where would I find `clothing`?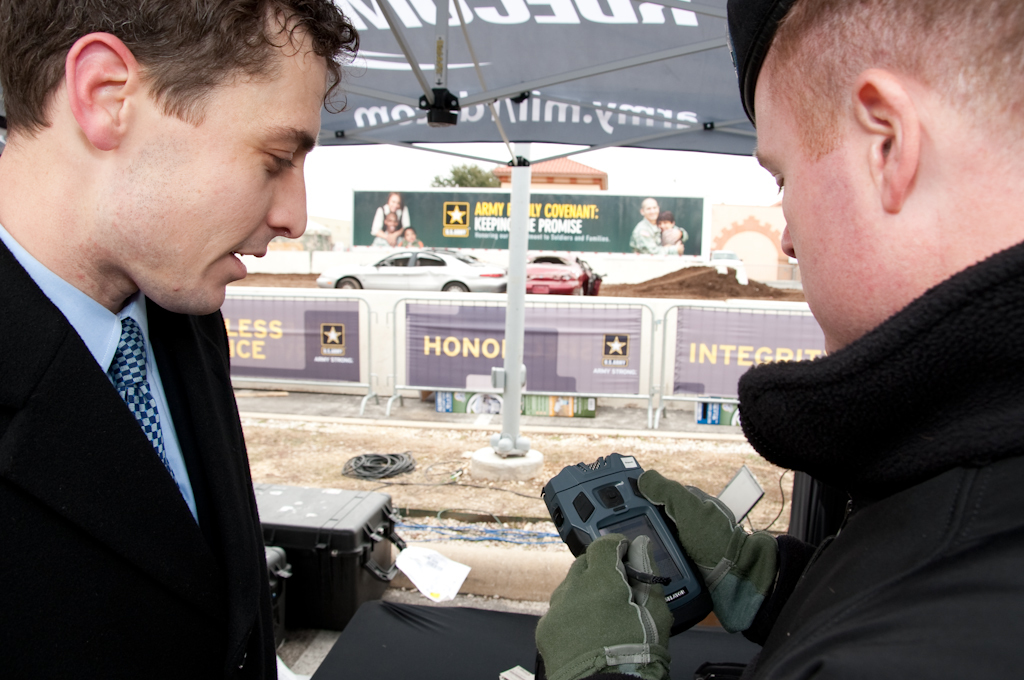
At region(0, 226, 276, 678).
